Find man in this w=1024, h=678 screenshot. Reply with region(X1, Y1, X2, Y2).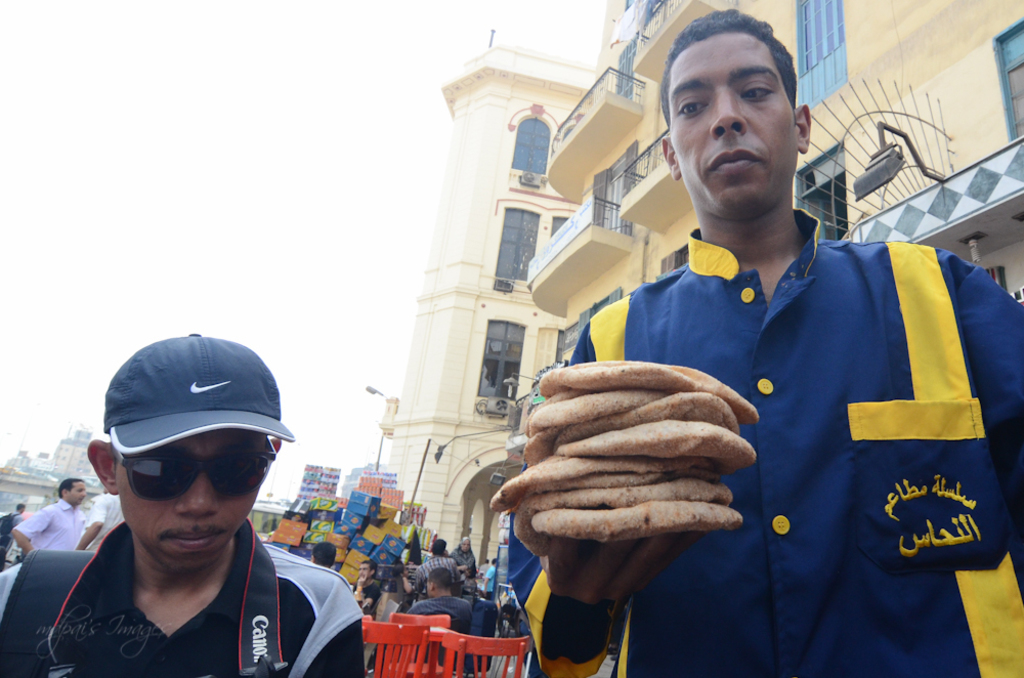
region(508, 3, 1023, 677).
